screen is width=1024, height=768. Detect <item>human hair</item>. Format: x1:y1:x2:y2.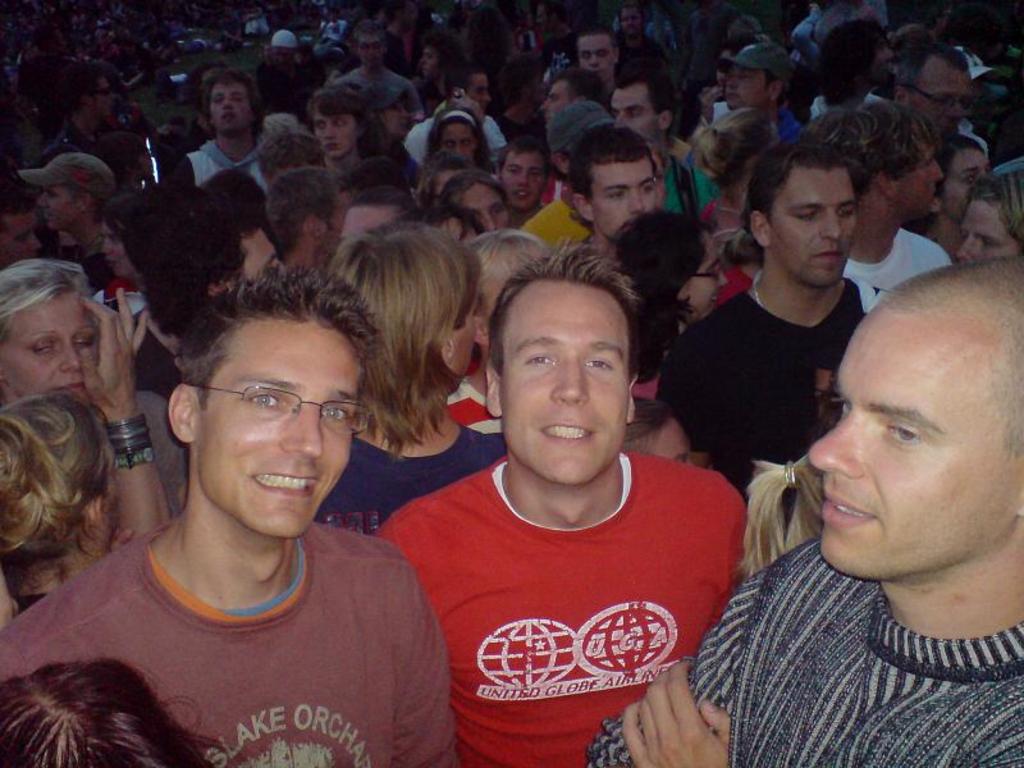
0:646:236:767.
